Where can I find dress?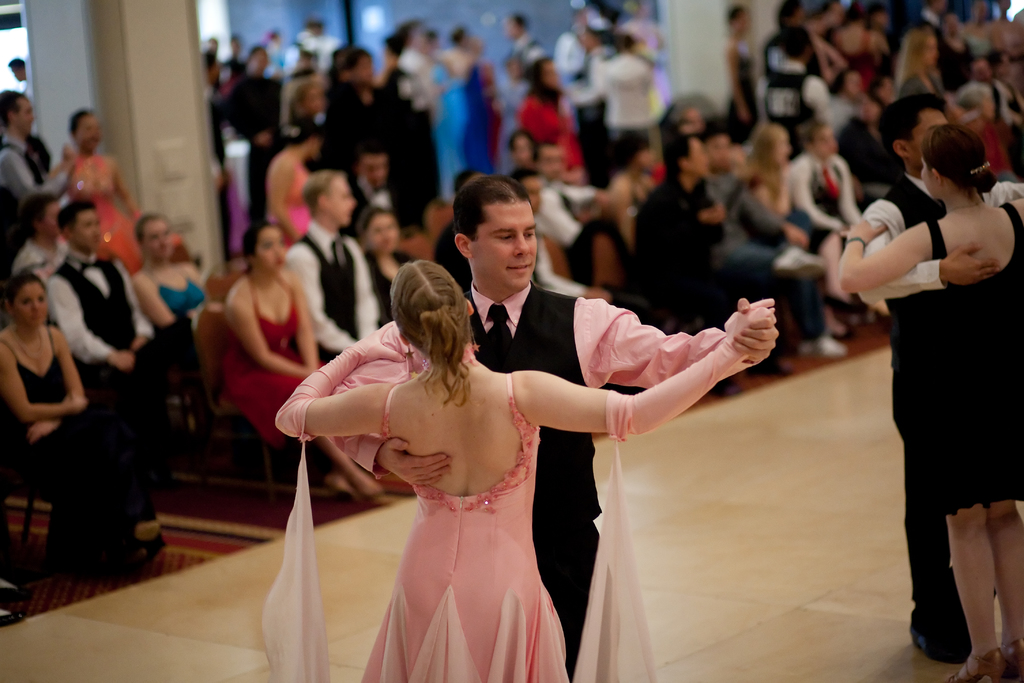
You can find it at left=269, top=152, right=314, bottom=249.
